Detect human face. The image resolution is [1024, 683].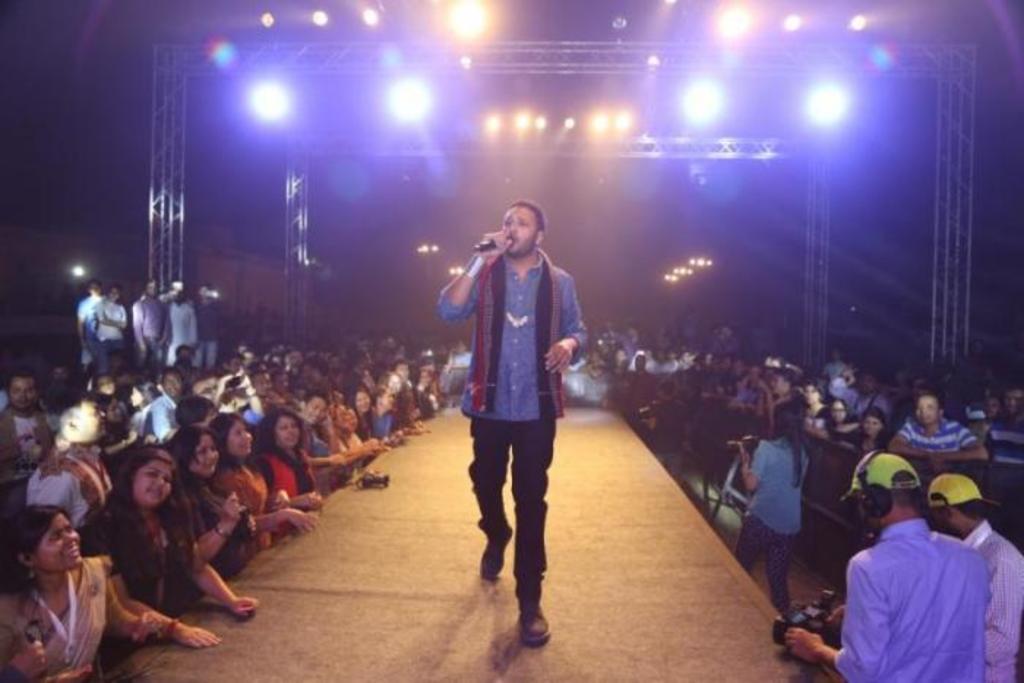
[x1=135, y1=461, x2=176, y2=505].
